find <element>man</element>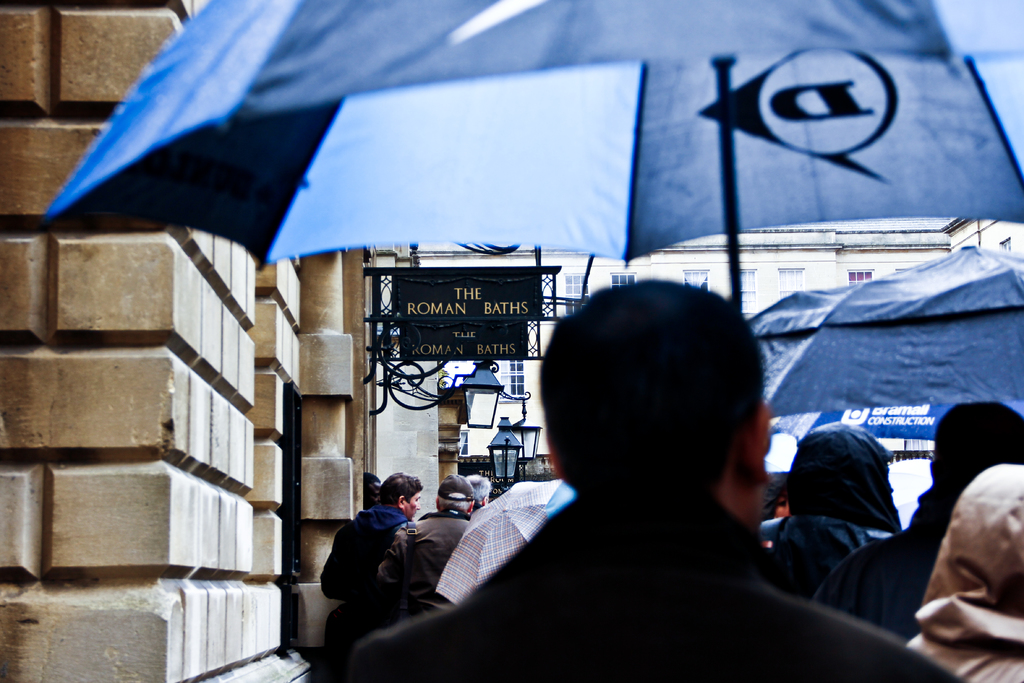
bbox=[461, 473, 492, 508]
